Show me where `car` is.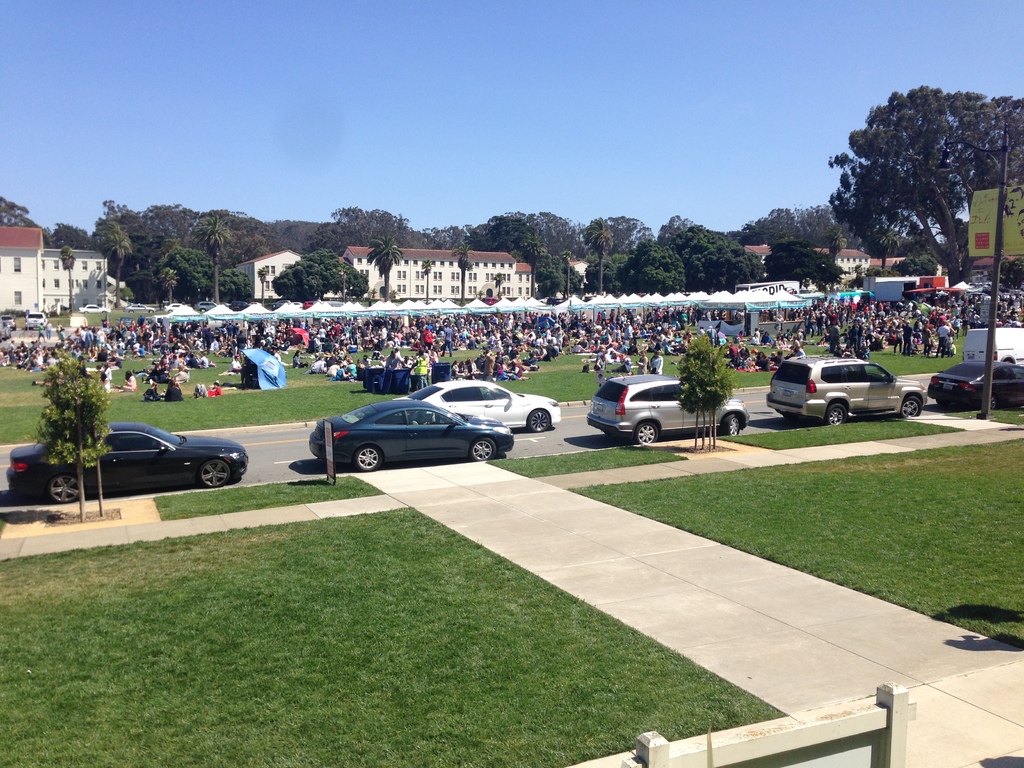
`car` is at left=394, top=378, right=559, bottom=433.
